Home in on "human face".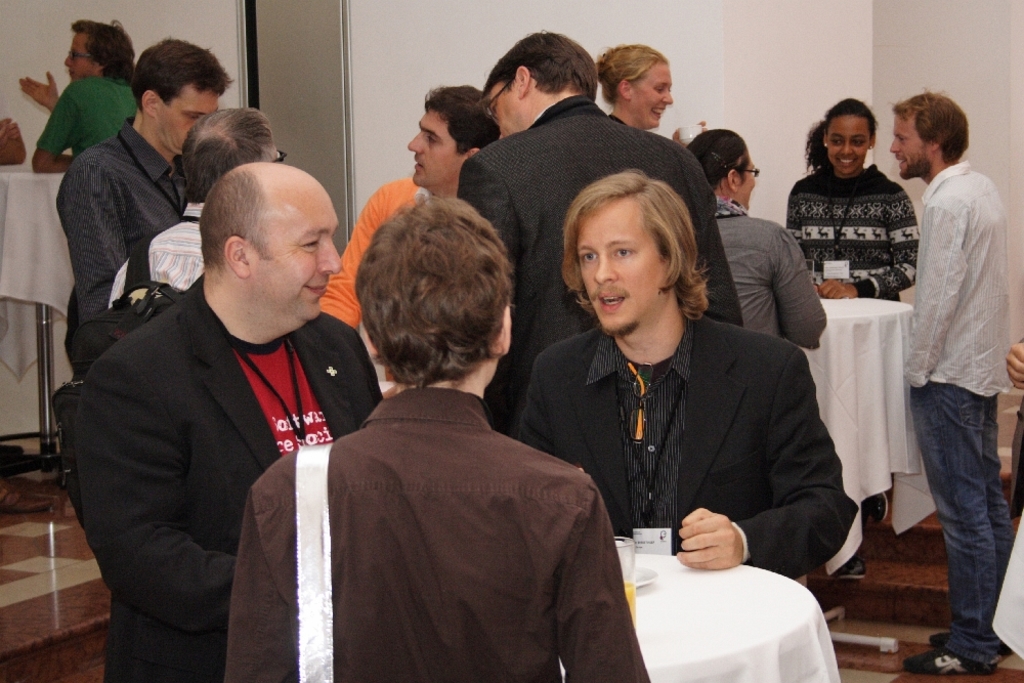
Homed in at box(404, 110, 465, 185).
